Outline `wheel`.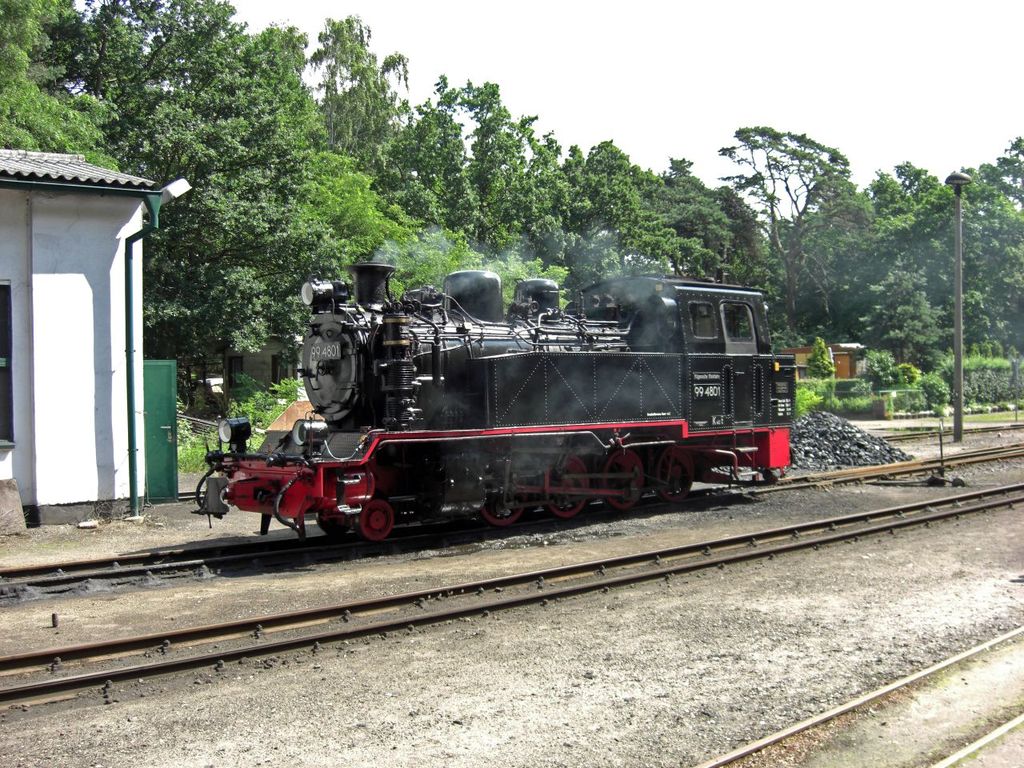
Outline: Rect(478, 476, 530, 528).
